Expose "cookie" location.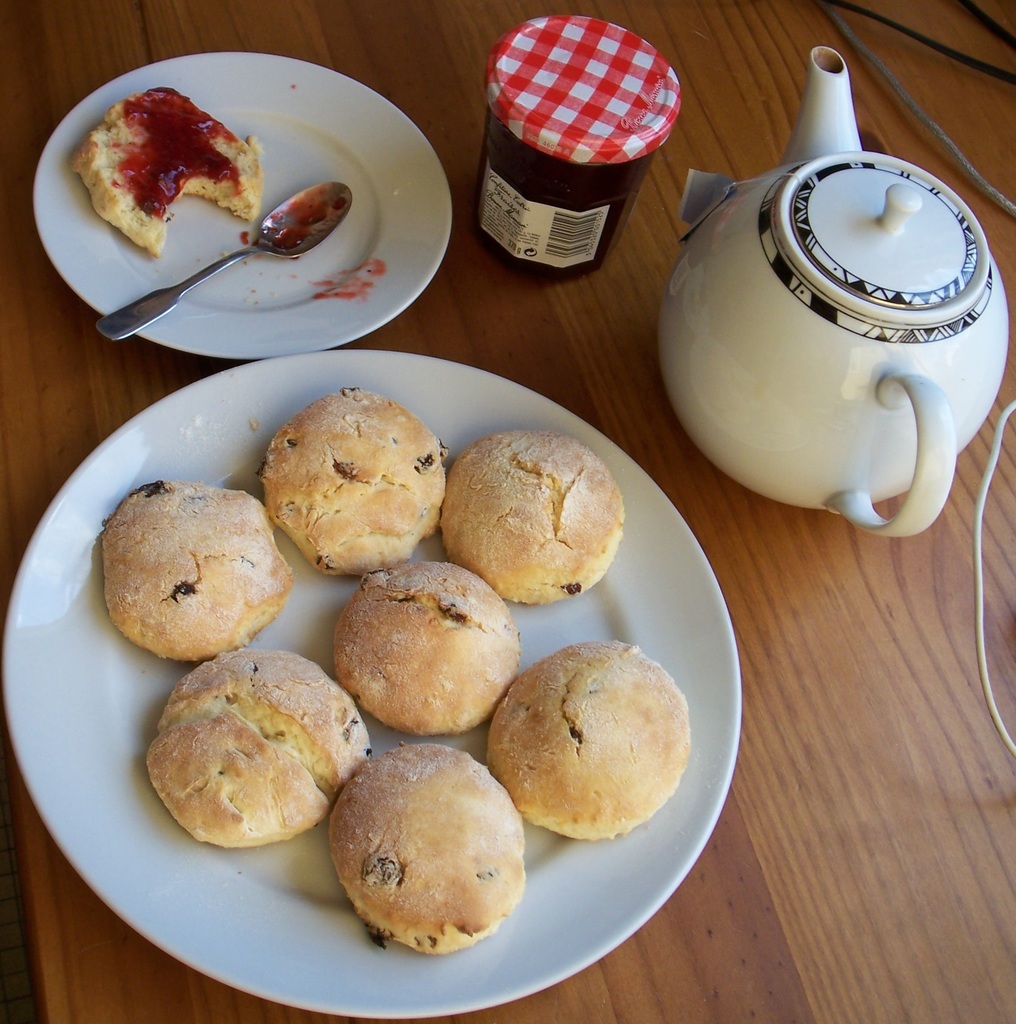
Exposed at 257/385/465/576.
